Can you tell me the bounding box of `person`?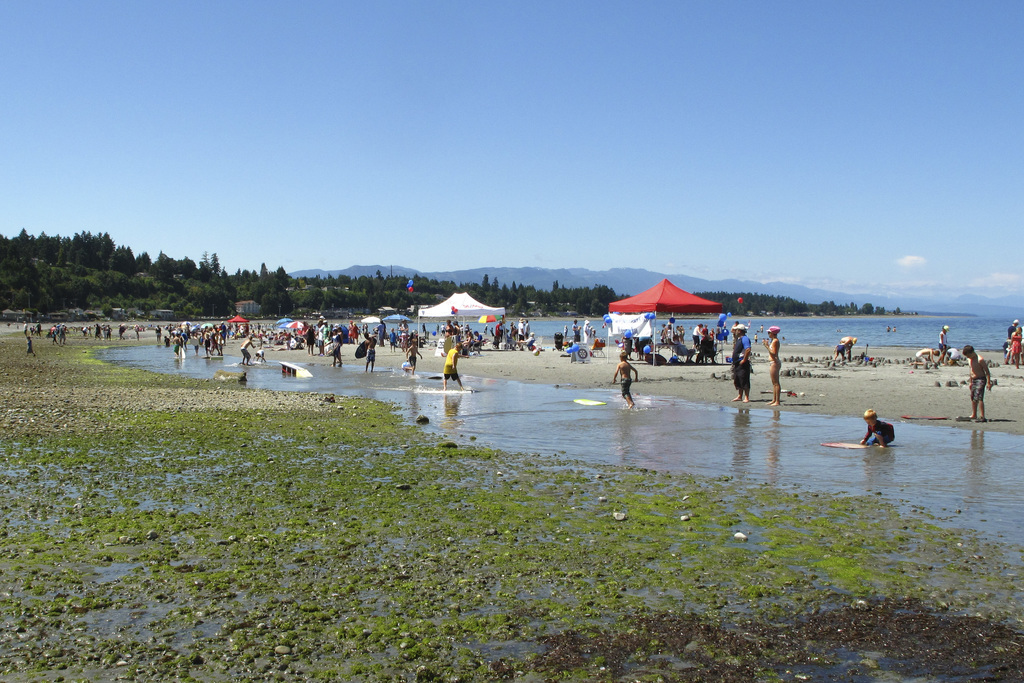
region(83, 322, 90, 337).
